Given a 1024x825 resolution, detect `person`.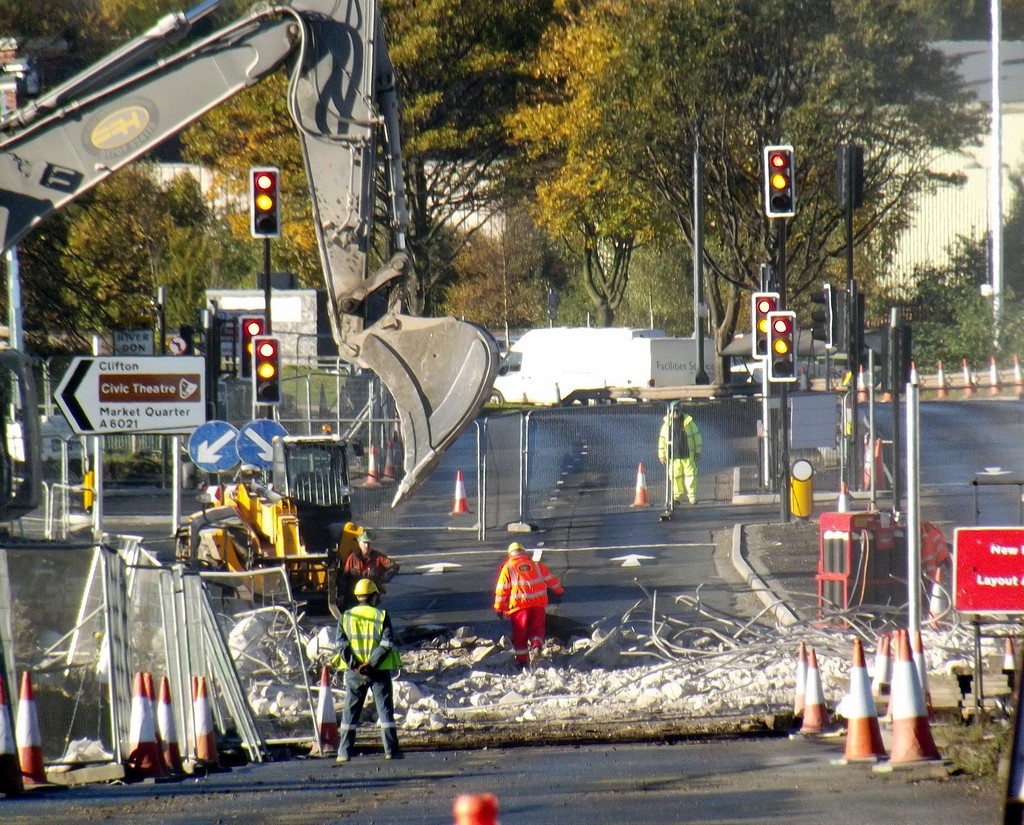
left=340, top=533, right=400, bottom=605.
